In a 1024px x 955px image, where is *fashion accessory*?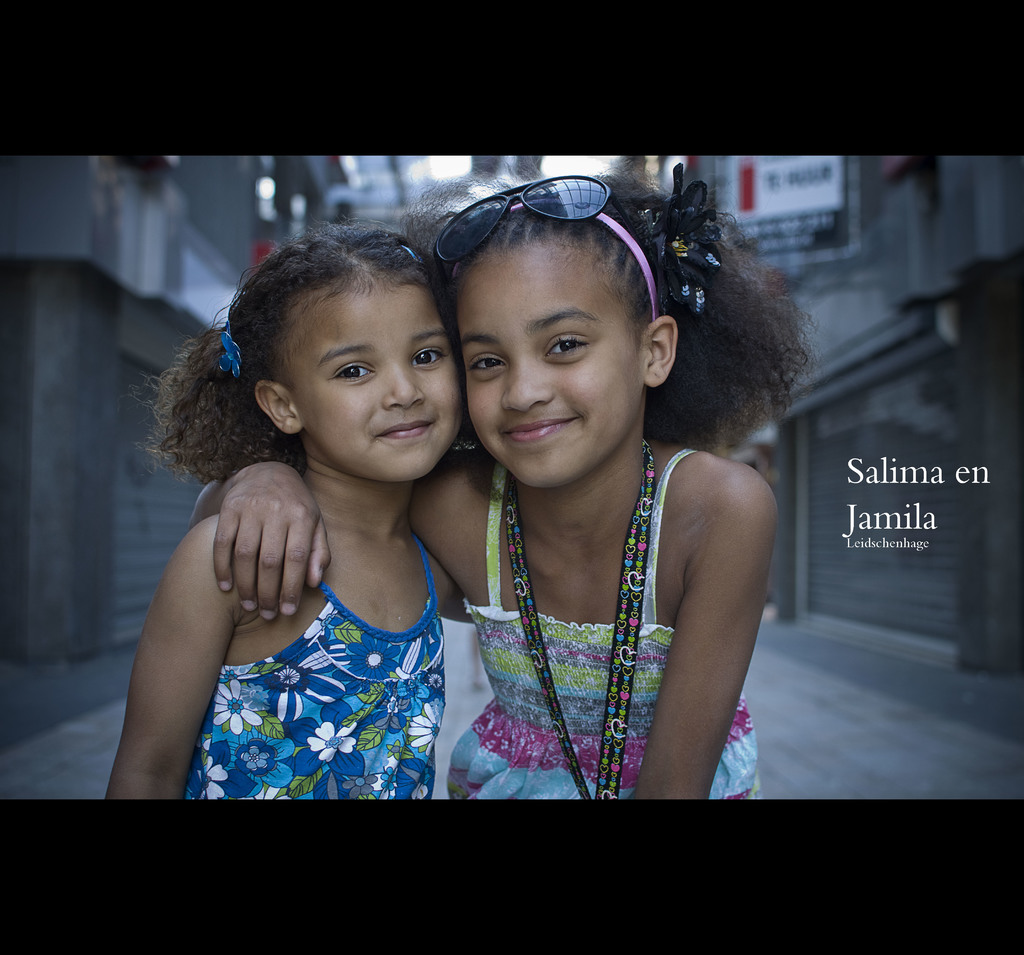
[425,172,632,268].
